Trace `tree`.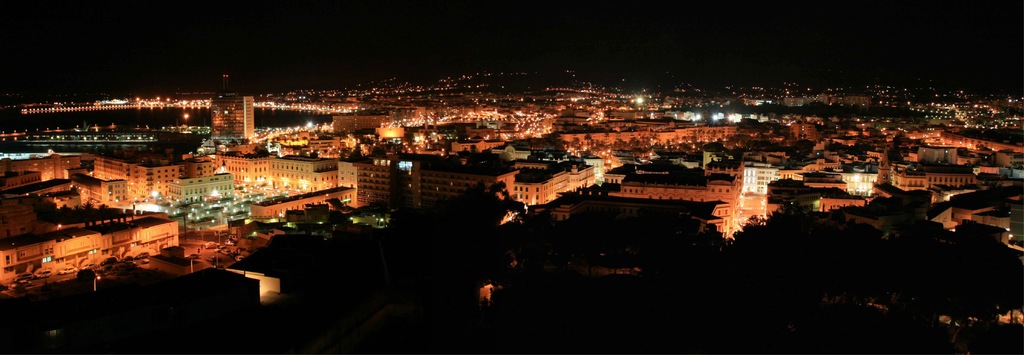
Traced to 351:148:365:162.
